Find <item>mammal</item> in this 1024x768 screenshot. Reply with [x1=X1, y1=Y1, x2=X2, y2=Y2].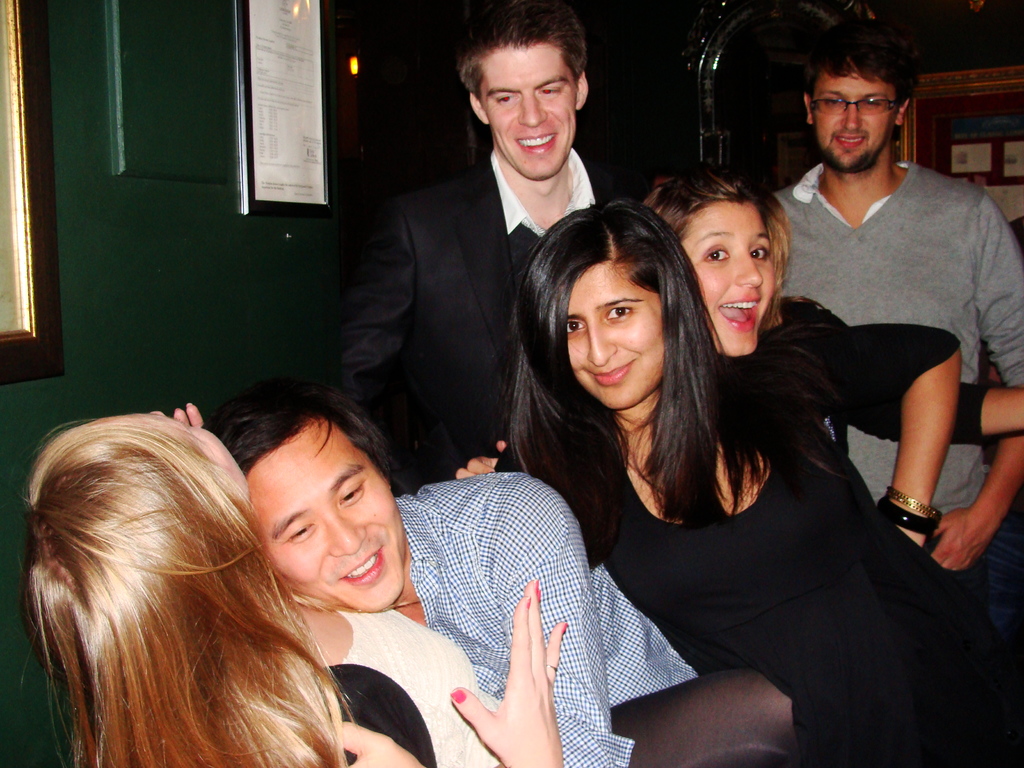
[x1=454, y1=201, x2=953, y2=767].
